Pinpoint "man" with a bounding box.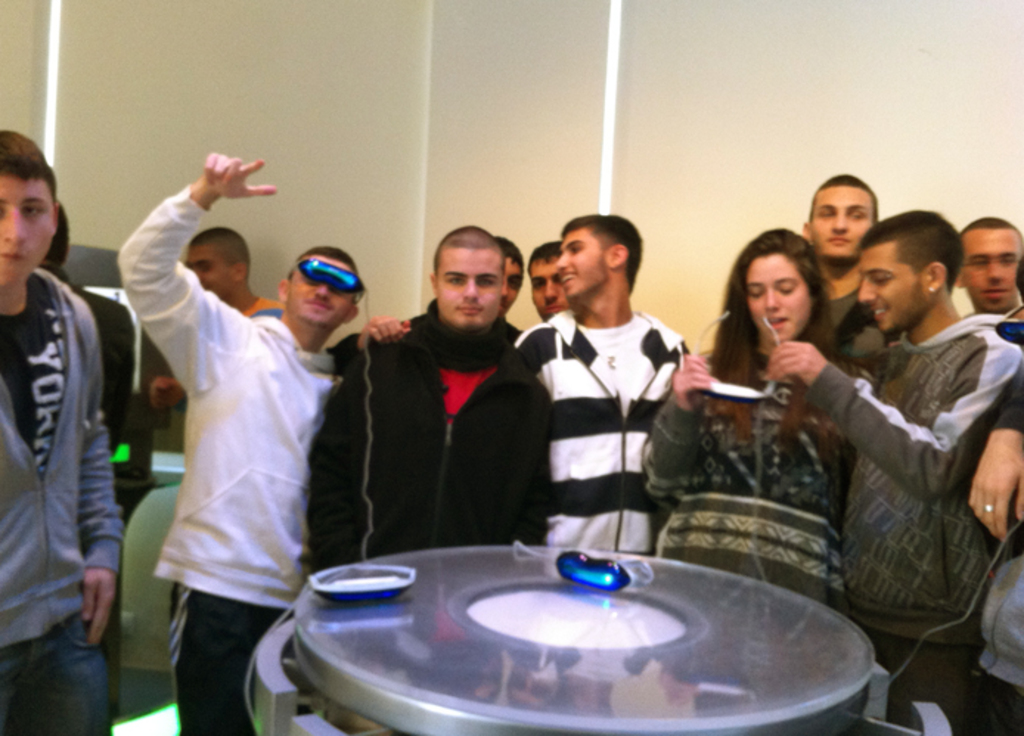
(0,127,121,735).
